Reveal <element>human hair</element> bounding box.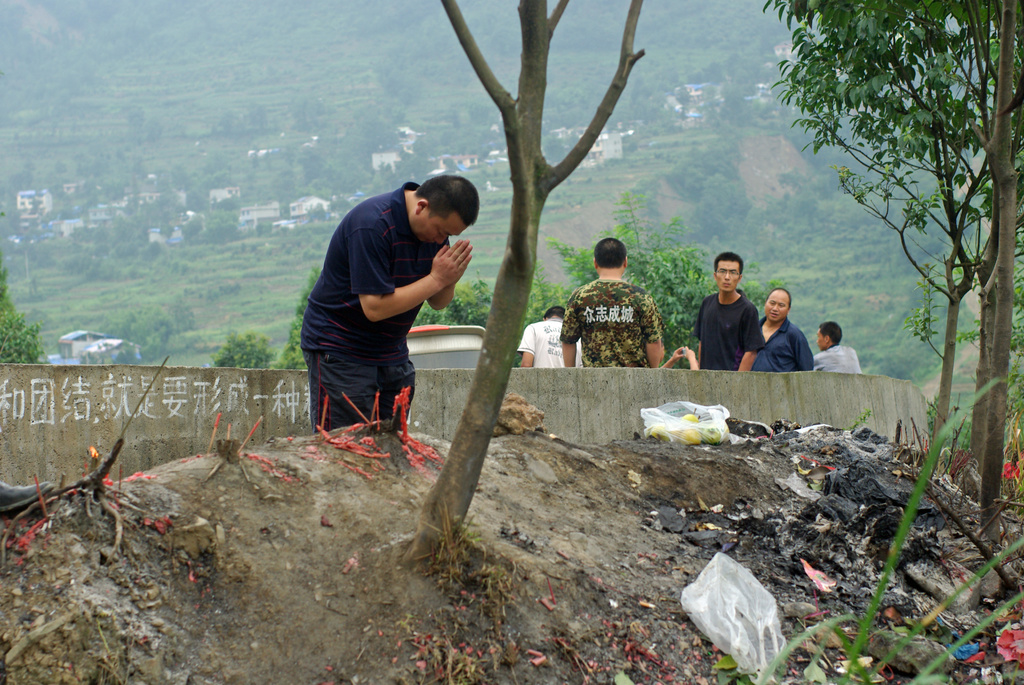
Revealed: x1=594, y1=237, x2=628, y2=269.
